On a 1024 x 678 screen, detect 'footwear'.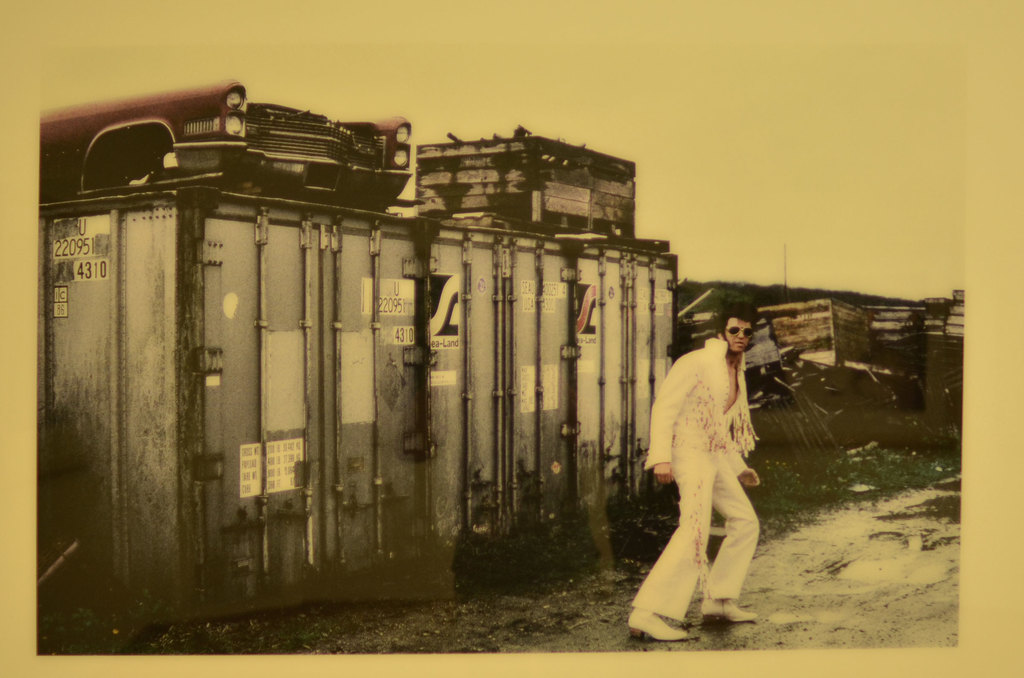
{"x1": 627, "y1": 617, "x2": 685, "y2": 644}.
